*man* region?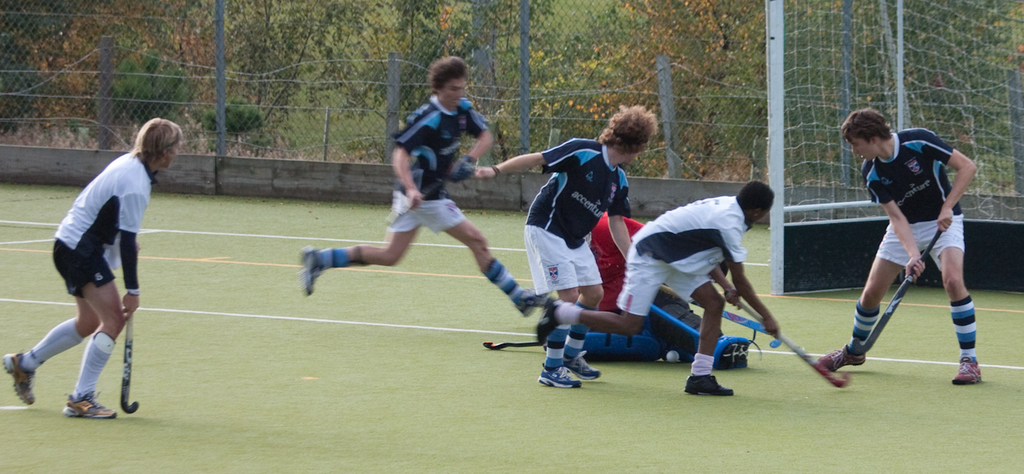
527:179:778:399
